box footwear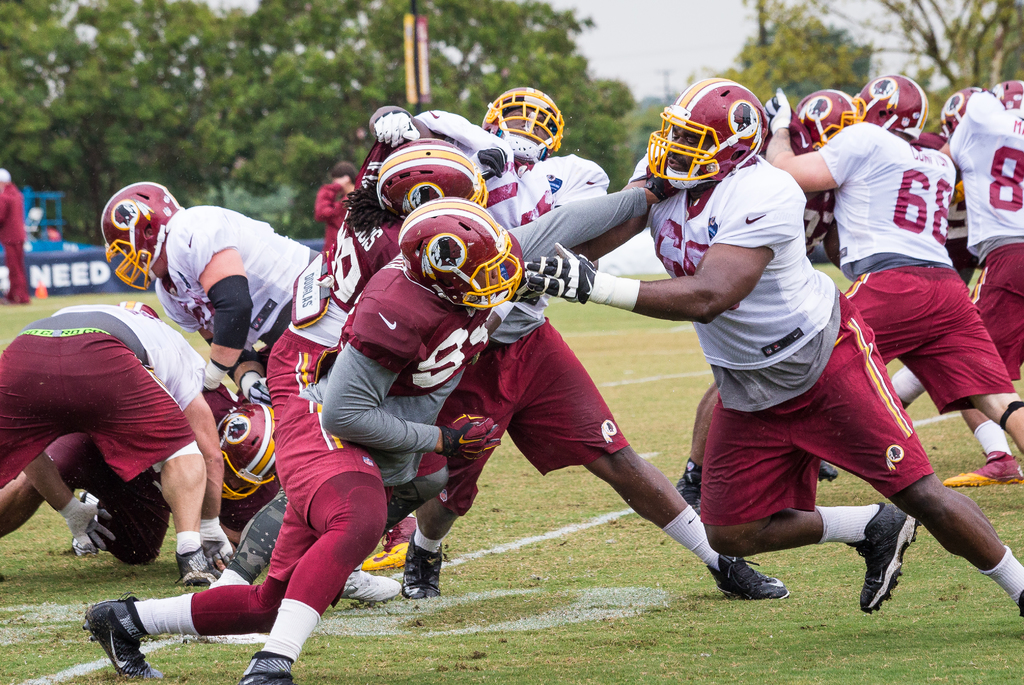
Rect(938, 443, 1020, 487)
